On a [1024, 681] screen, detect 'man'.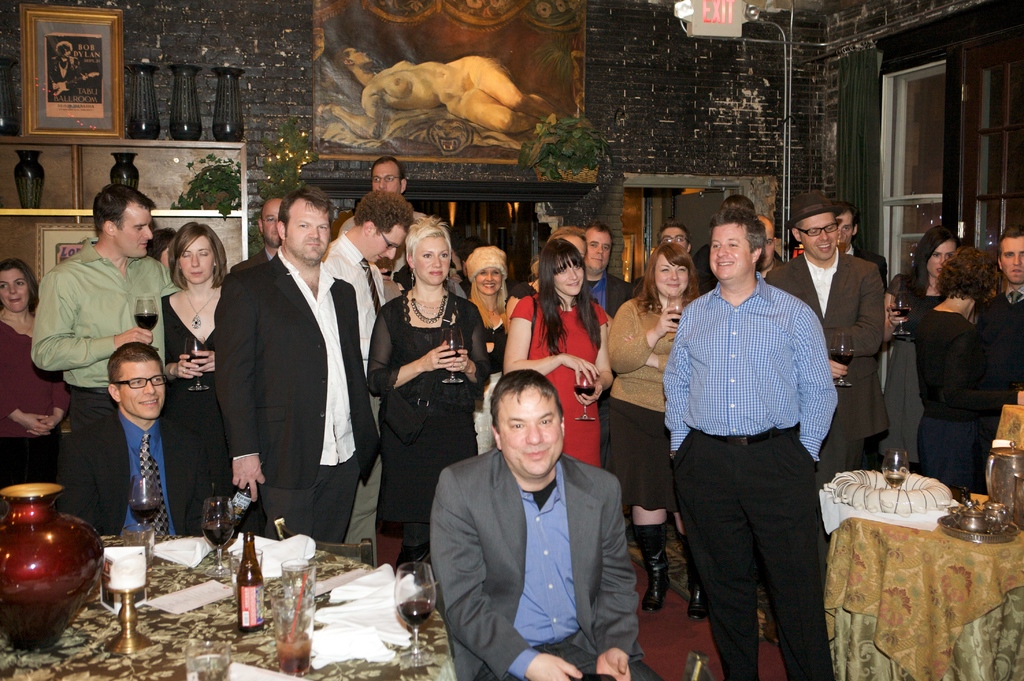
x1=582, y1=217, x2=634, y2=322.
